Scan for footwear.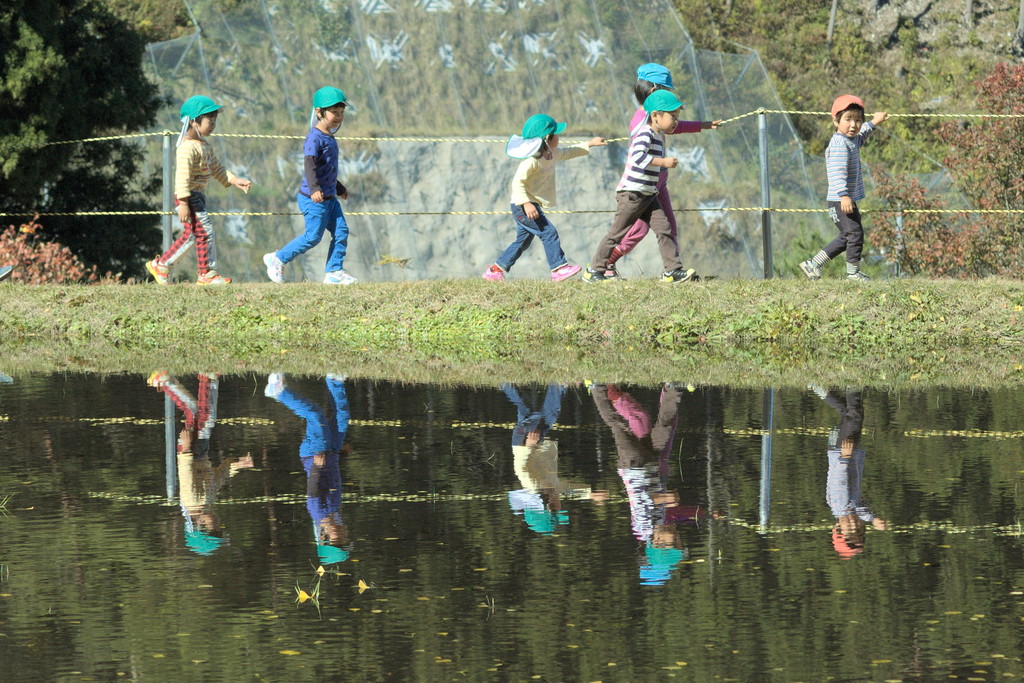
Scan result: x1=145, y1=261, x2=171, y2=287.
